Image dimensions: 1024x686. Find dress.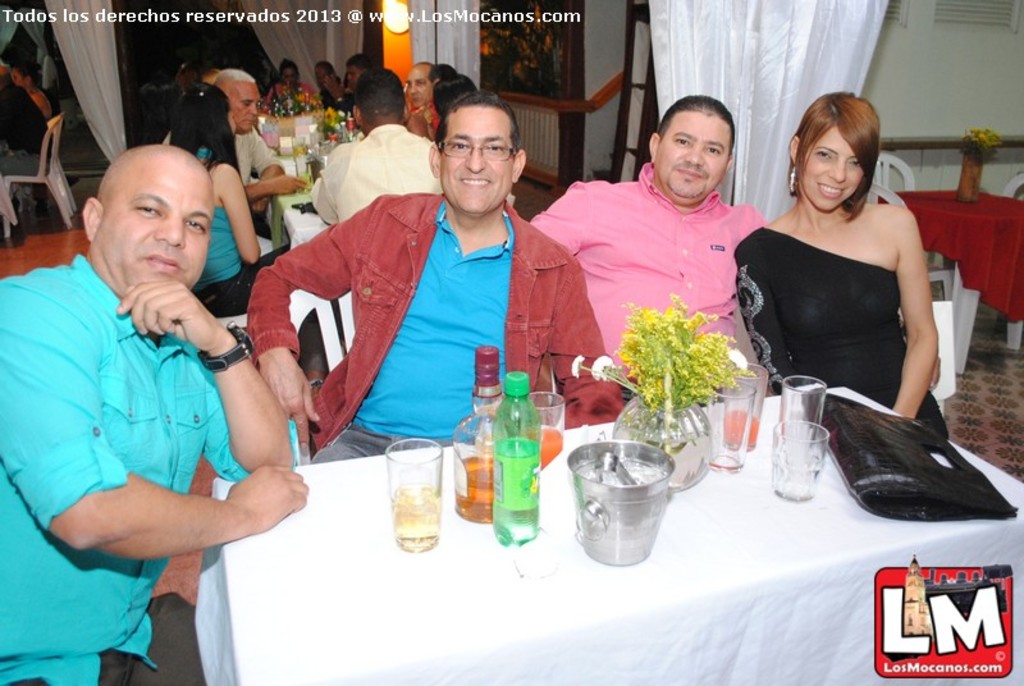
x1=718 y1=216 x2=966 y2=448.
